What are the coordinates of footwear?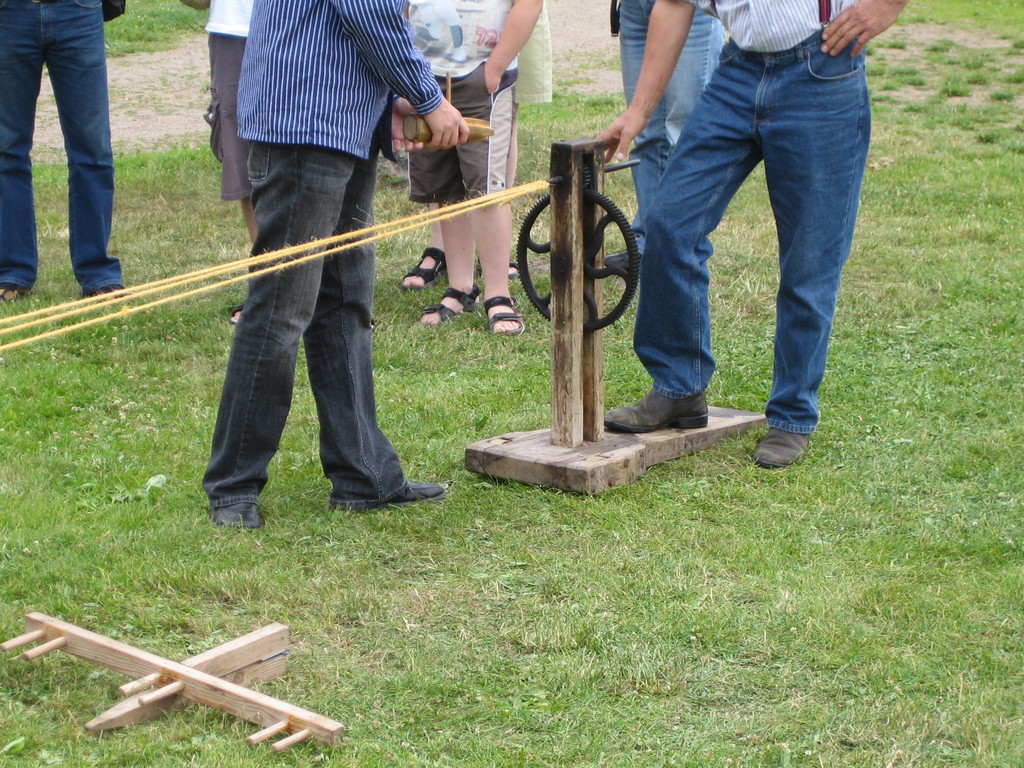
{"left": 0, "top": 282, "right": 27, "bottom": 301}.
